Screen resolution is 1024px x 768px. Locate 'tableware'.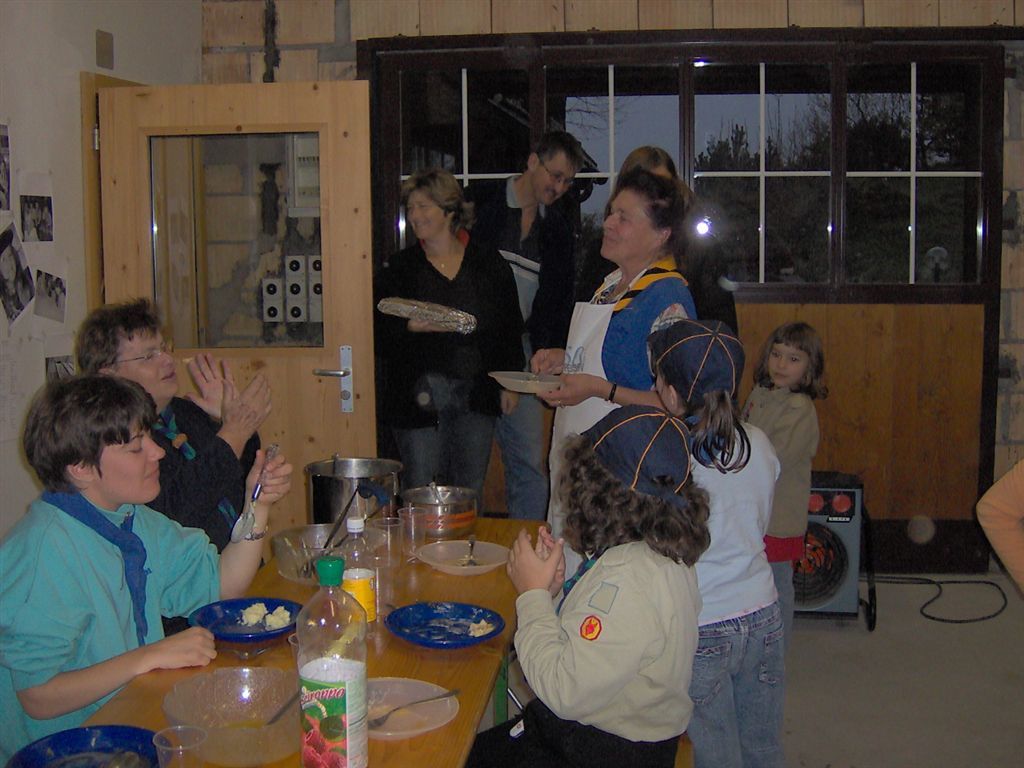
box=[234, 443, 280, 546].
